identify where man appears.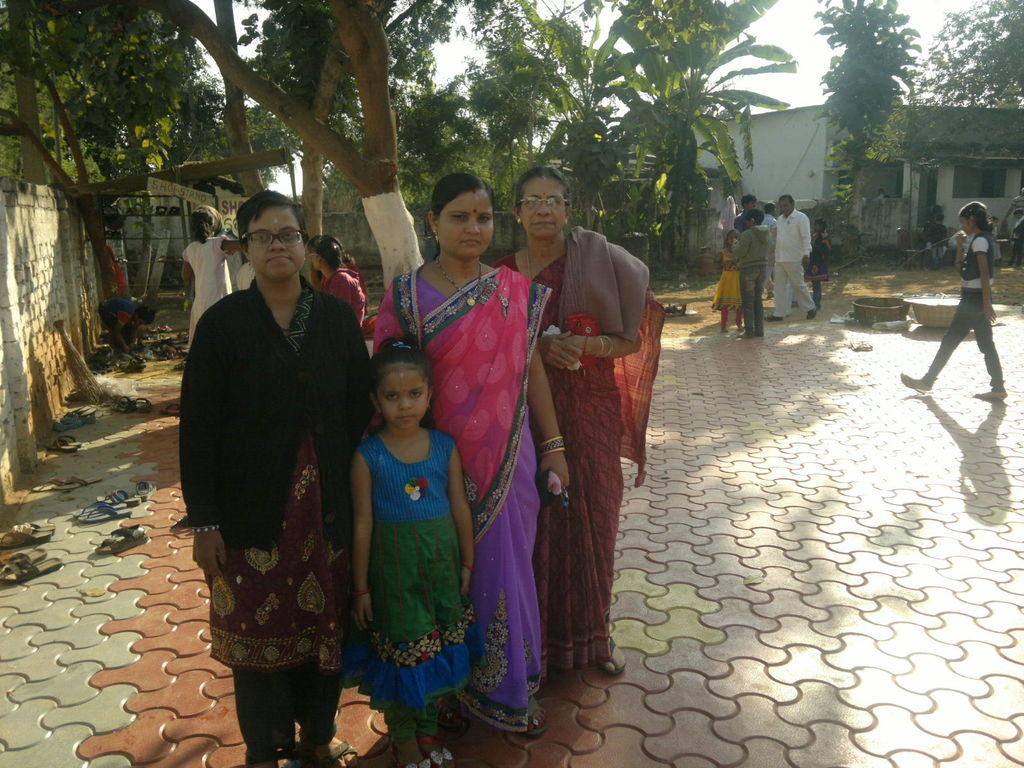
Appears at [770,196,815,323].
